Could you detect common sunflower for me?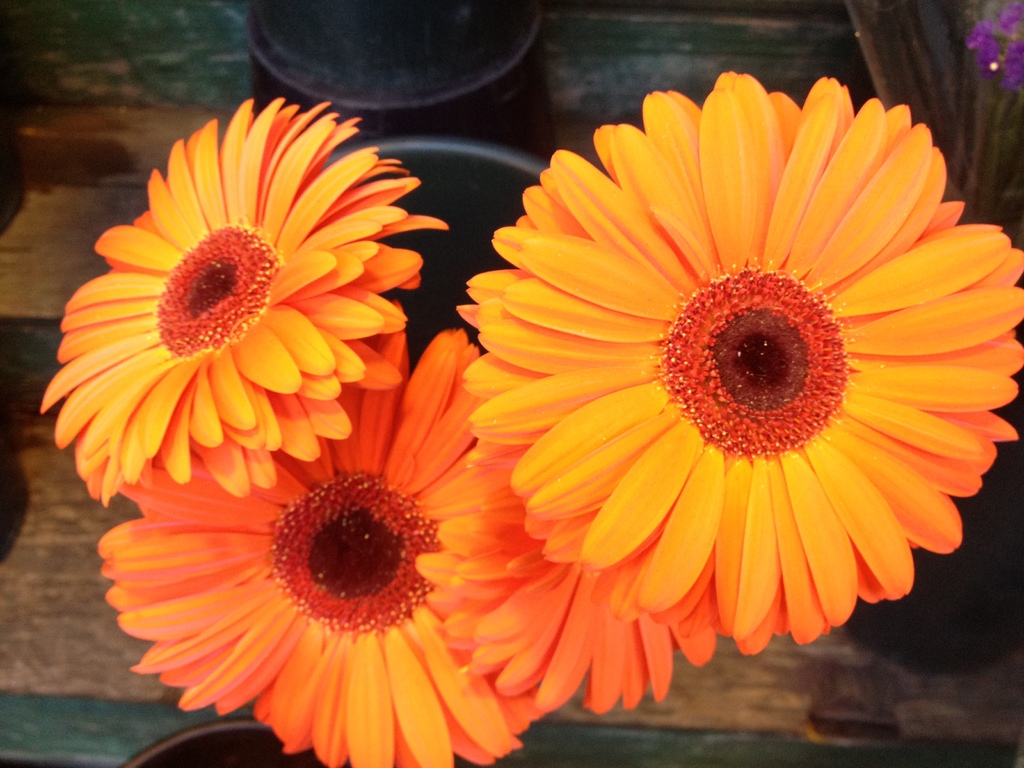
Detection result: [left=108, top=339, right=520, bottom=767].
